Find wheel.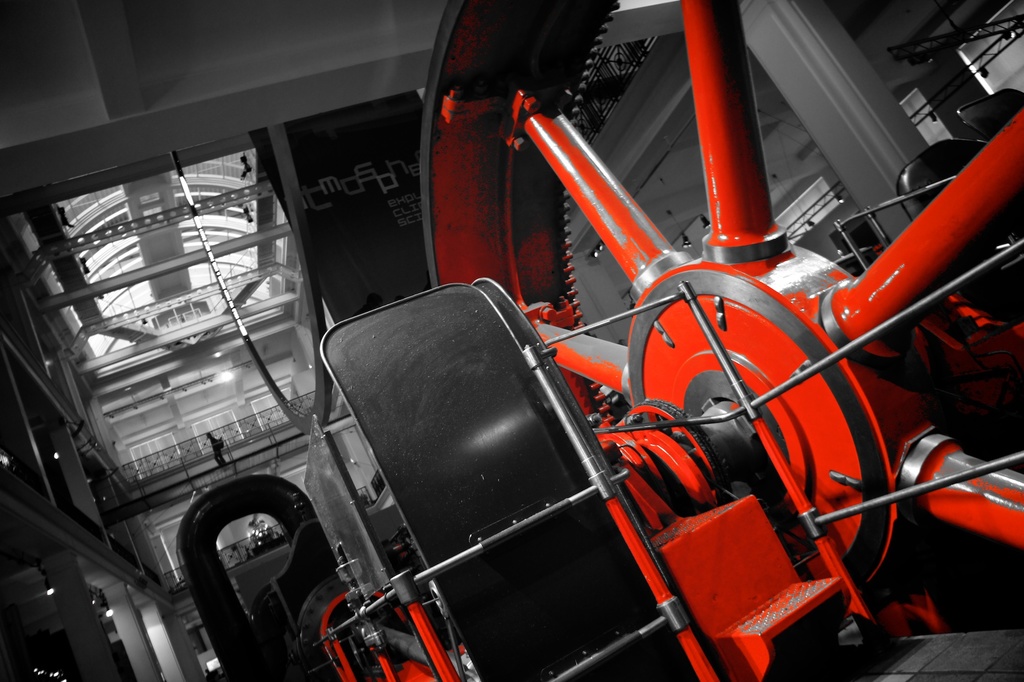
[427,0,1023,681].
